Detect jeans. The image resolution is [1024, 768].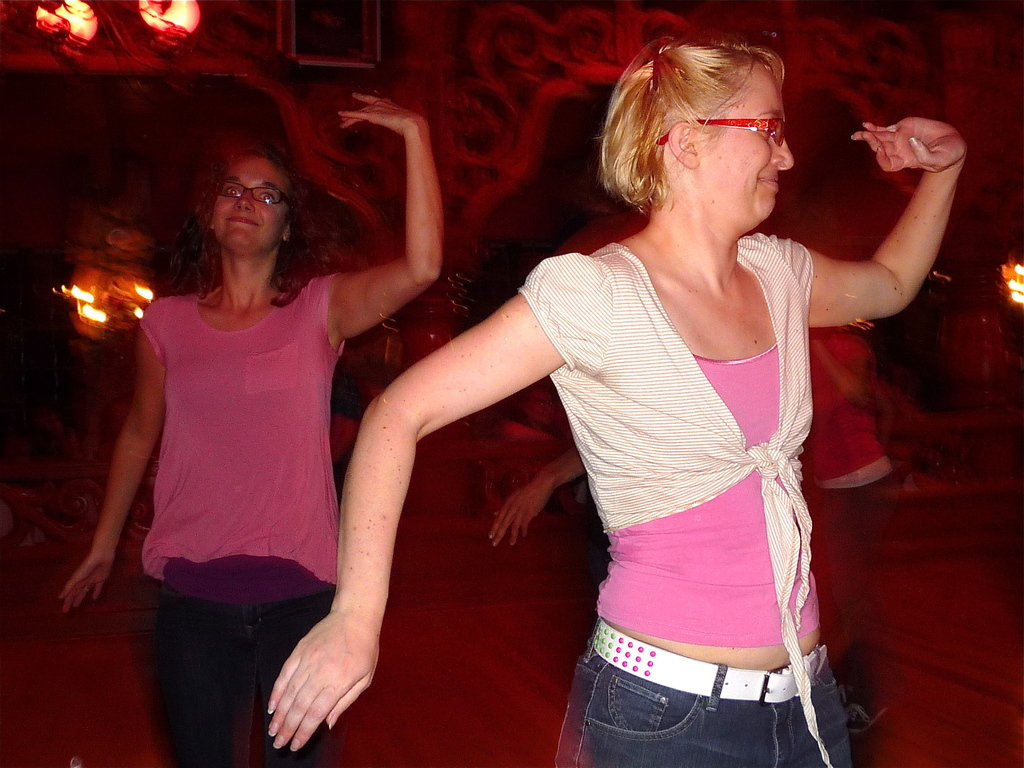
box(542, 654, 821, 760).
